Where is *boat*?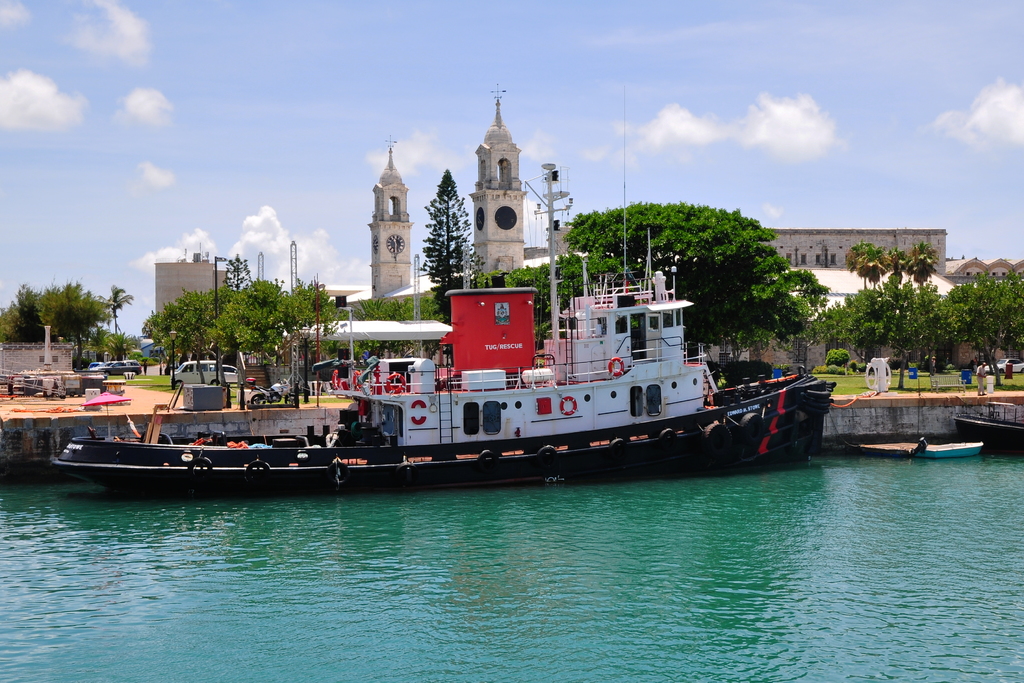
(47,86,833,502).
